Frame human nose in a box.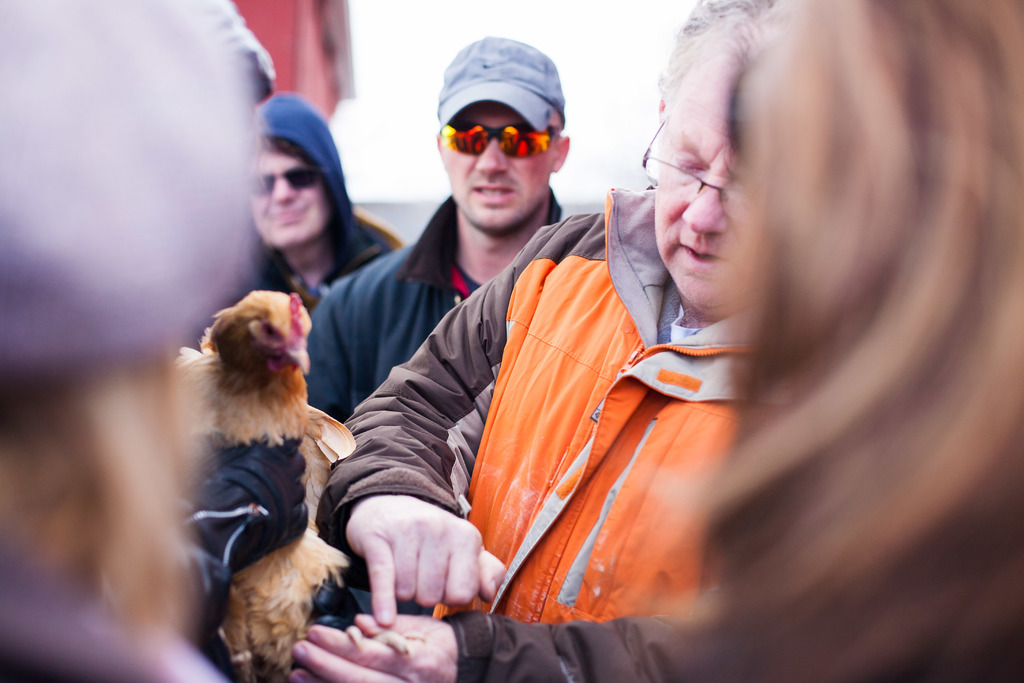
pyautogui.locateOnScreen(682, 174, 729, 232).
